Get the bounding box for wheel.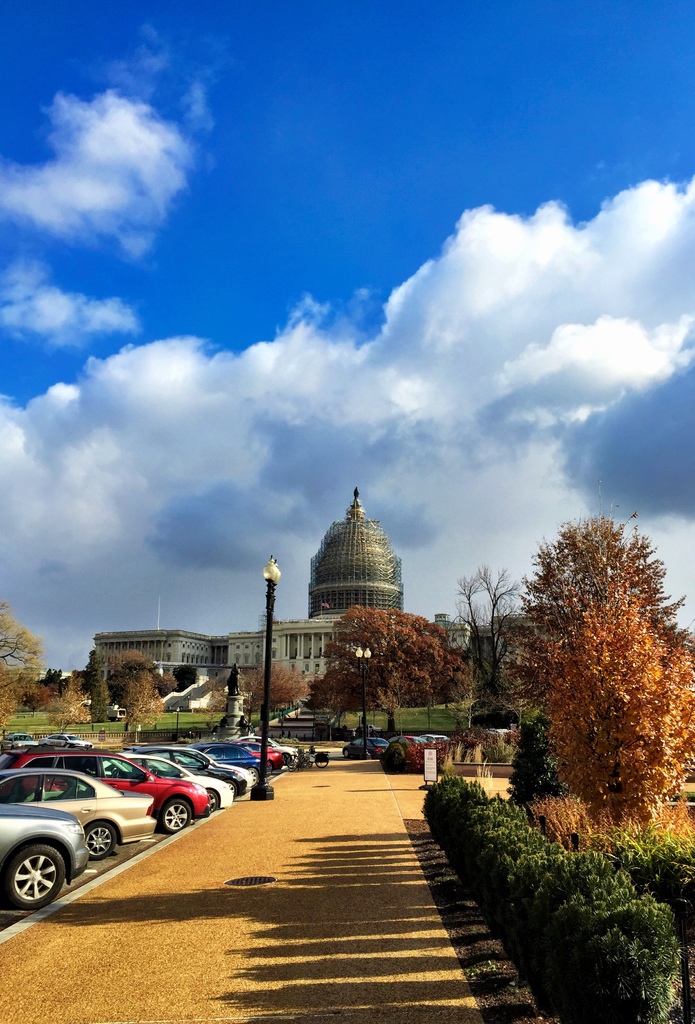
bbox=(226, 781, 235, 799).
